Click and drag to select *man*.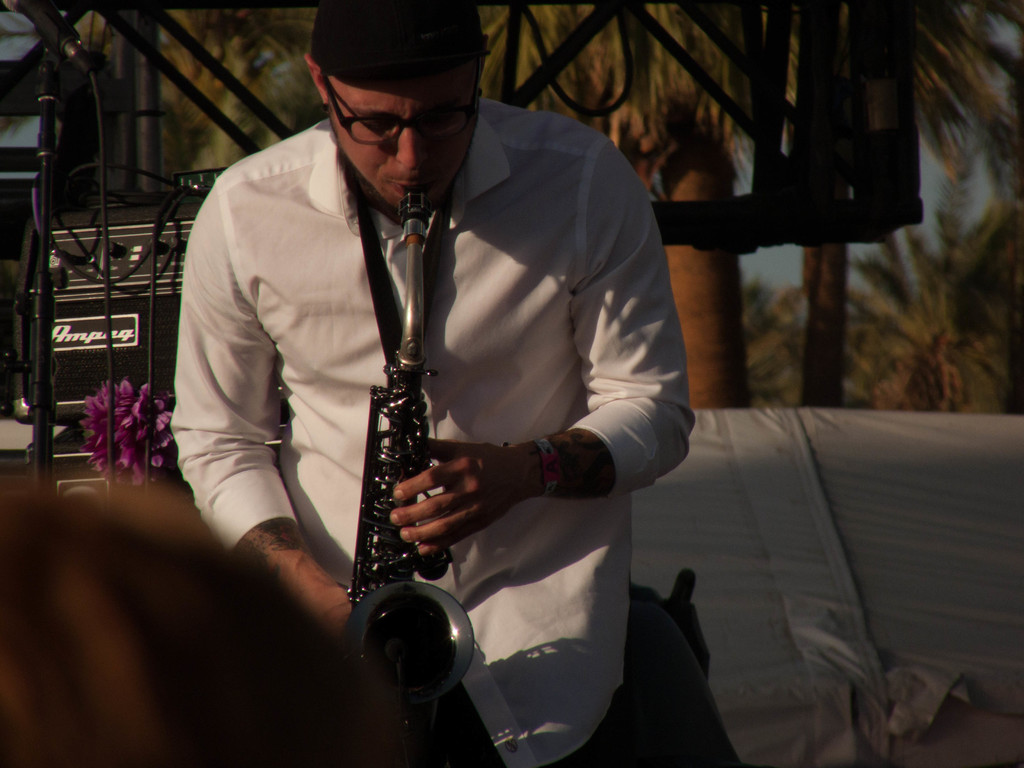
Selection: x1=138, y1=3, x2=737, y2=704.
